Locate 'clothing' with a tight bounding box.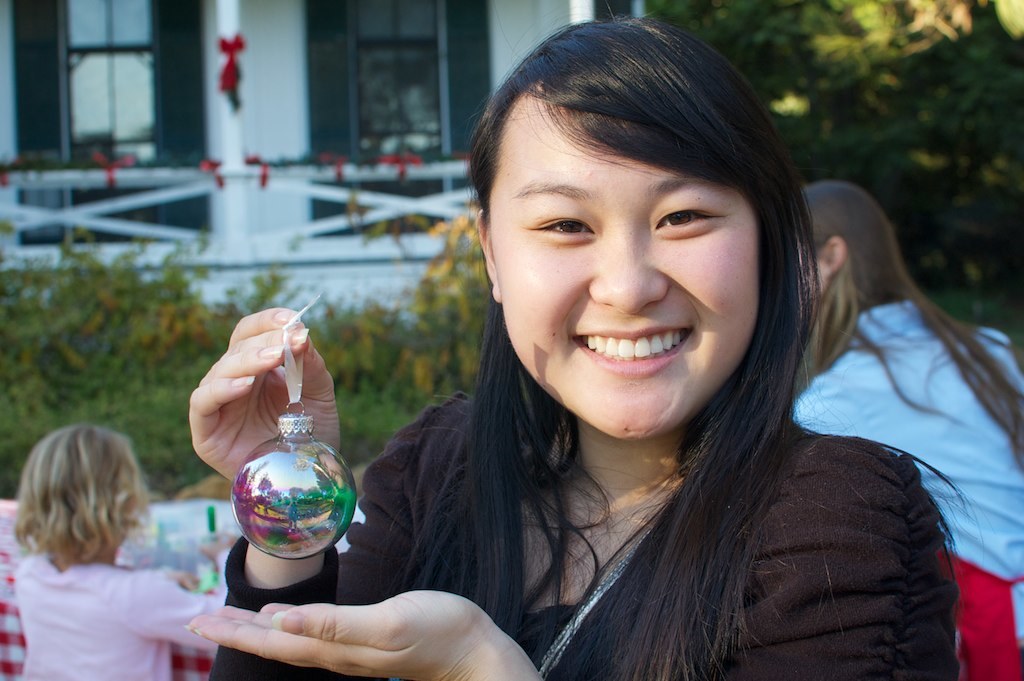
bbox=[943, 551, 1015, 680].
